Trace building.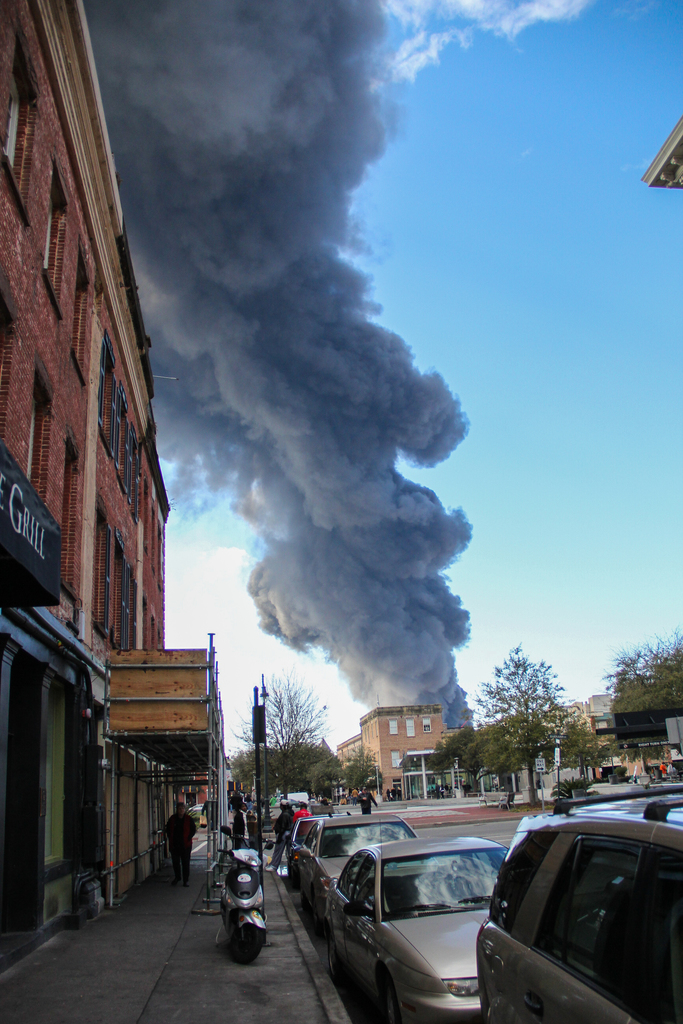
Traced to {"x1": 555, "y1": 691, "x2": 667, "y2": 780}.
